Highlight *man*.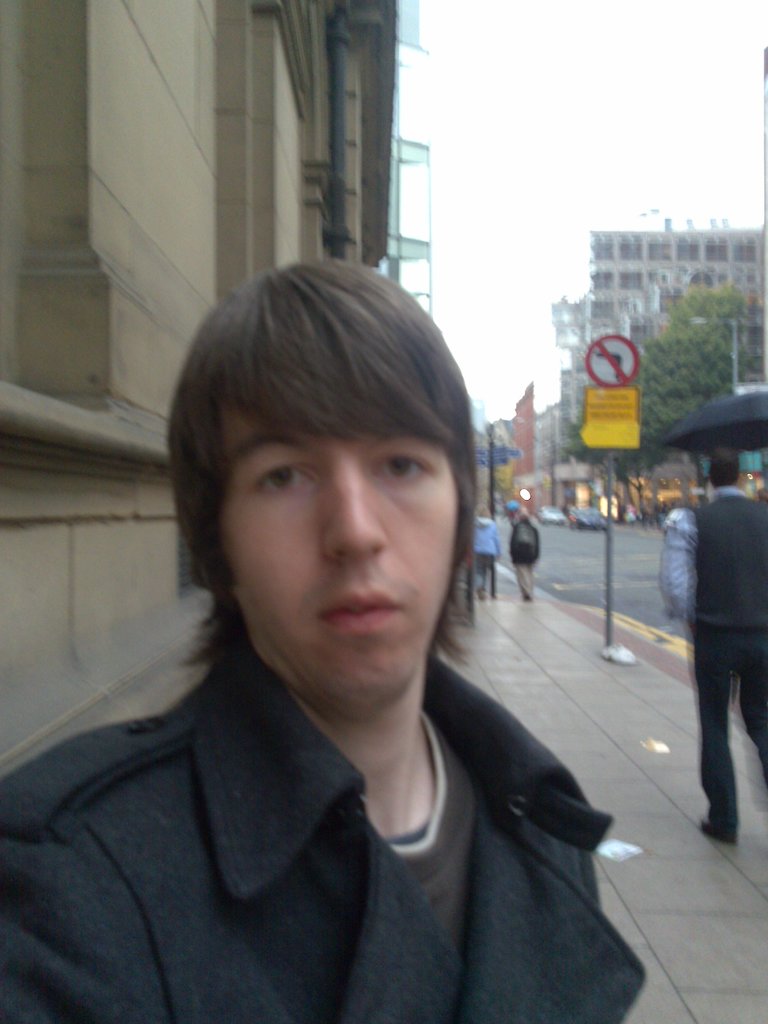
Highlighted region: {"left": 508, "top": 507, "right": 541, "bottom": 598}.
